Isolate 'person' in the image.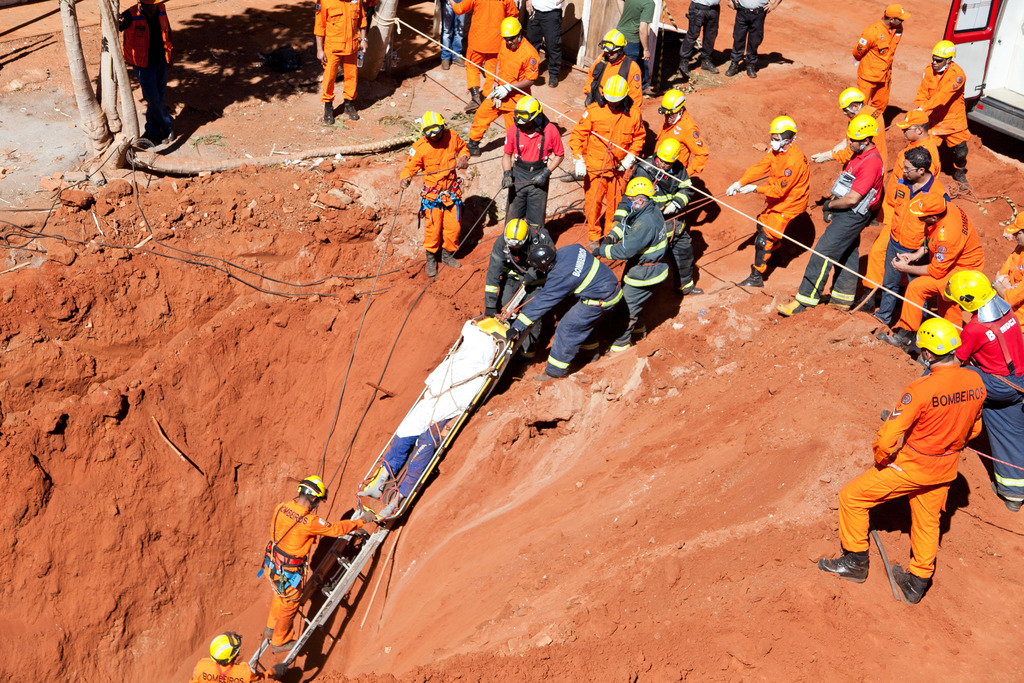
Isolated region: <bbox>906, 42, 973, 169</bbox>.
